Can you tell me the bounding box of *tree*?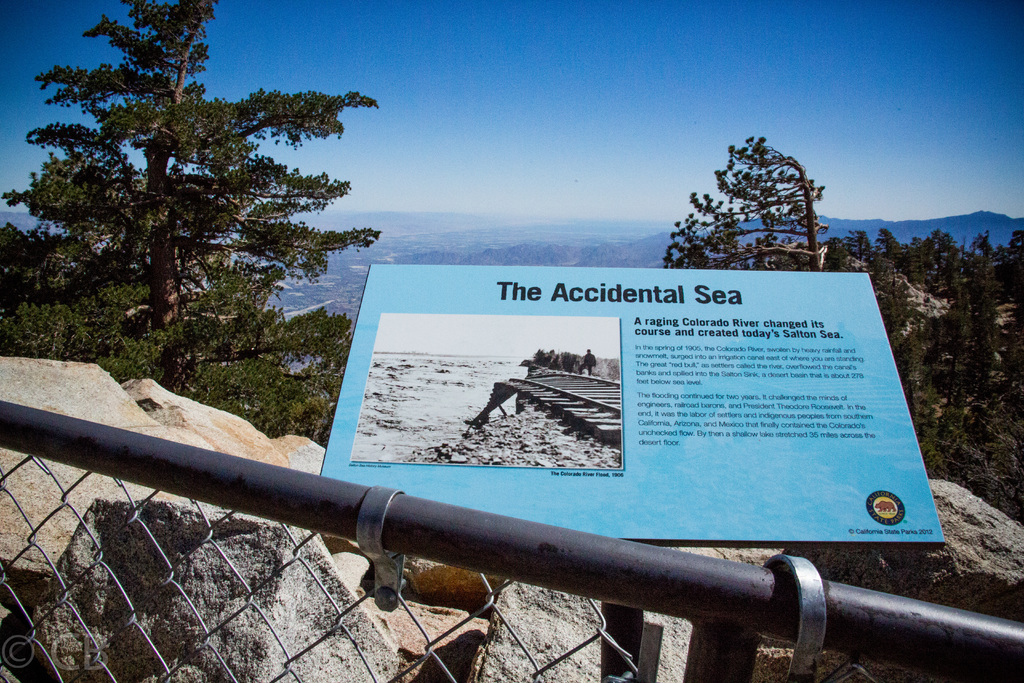
(left=675, top=125, right=840, bottom=274).
